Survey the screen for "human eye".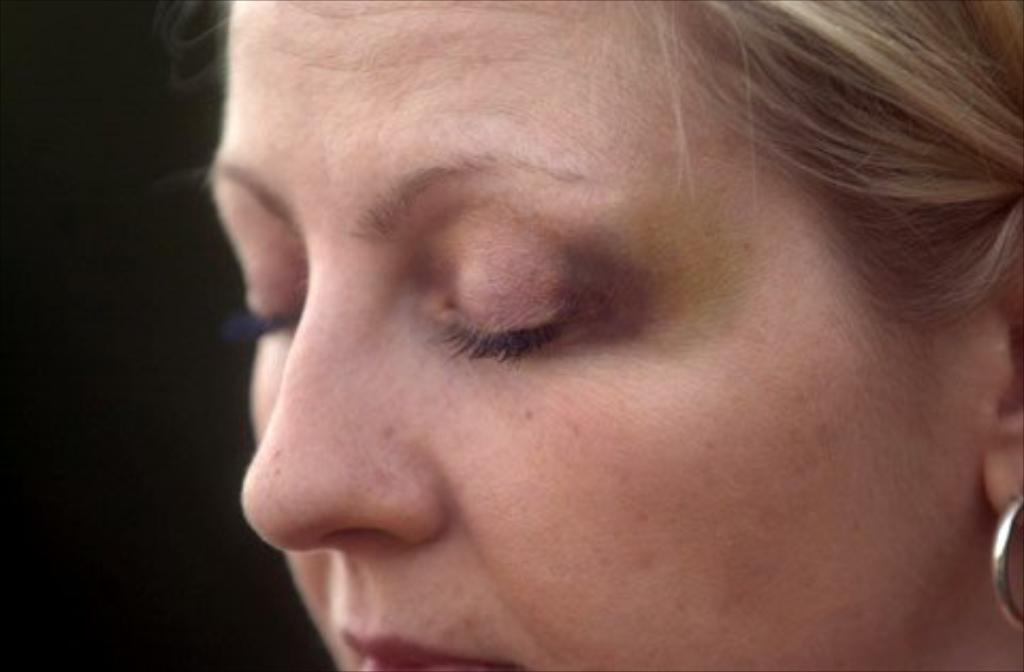
Survey found: {"left": 414, "top": 271, "right": 629, "bottom": 373}.
